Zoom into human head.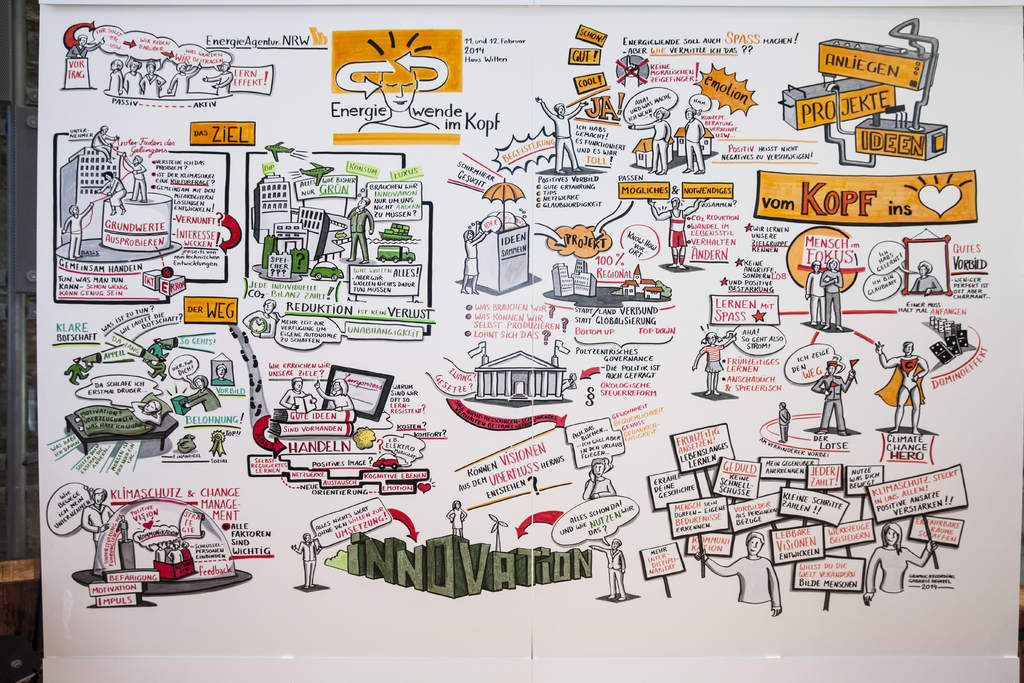
Zoom target: (357, 195, 372, 210).
